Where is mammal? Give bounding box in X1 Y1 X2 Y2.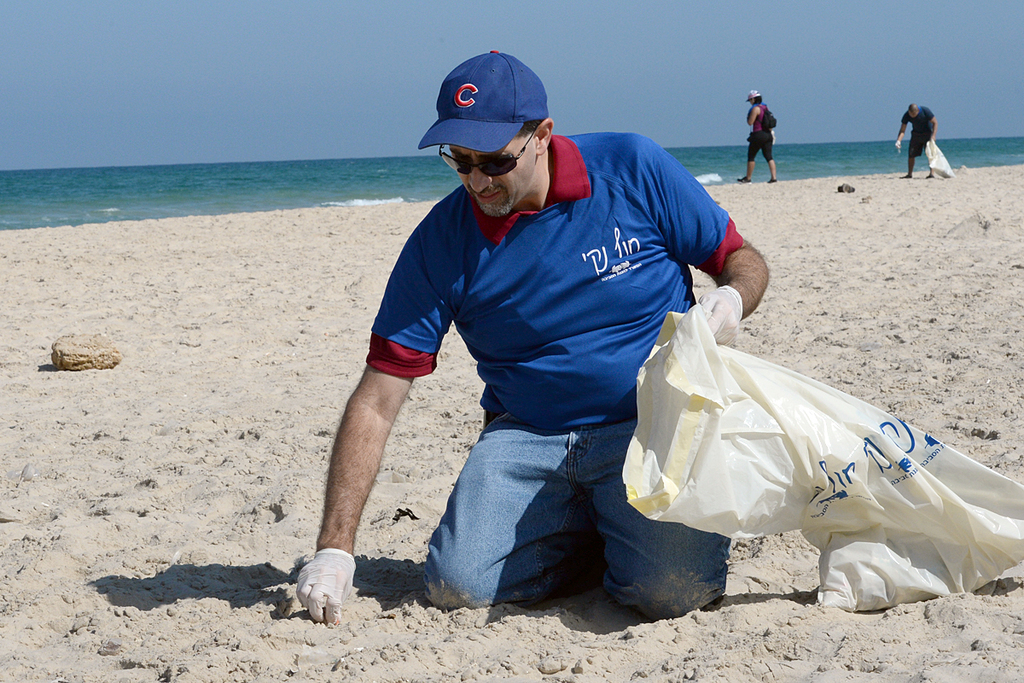
894 99 939 178.
